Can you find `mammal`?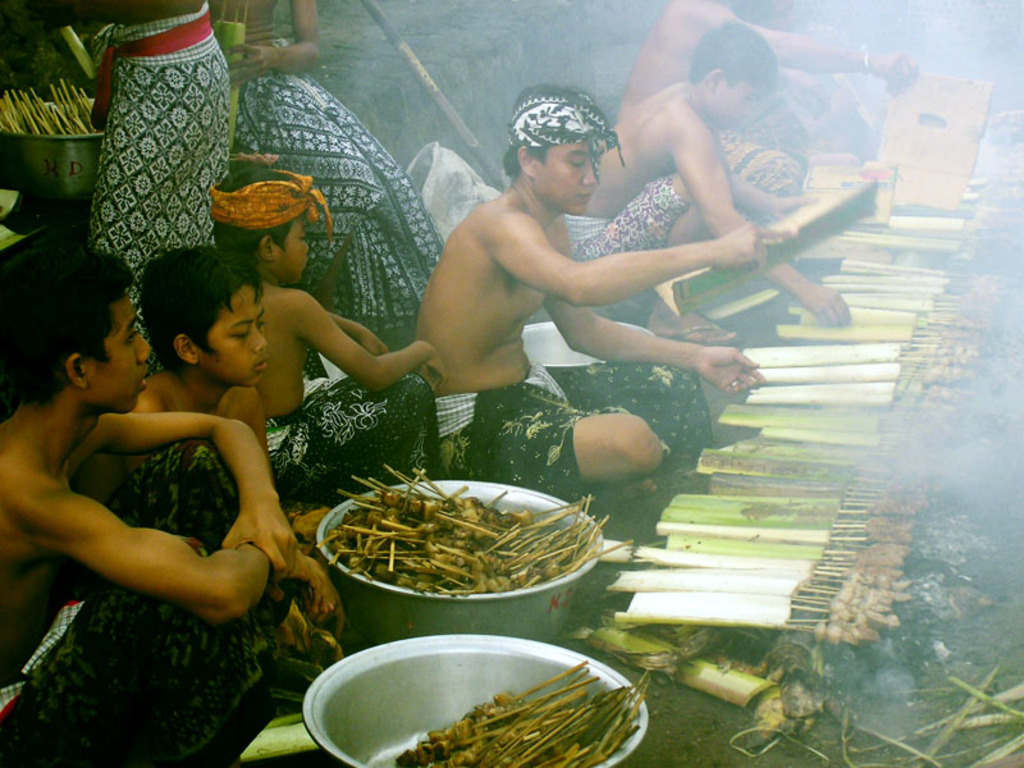
Yes, bounding box: [124, 241, 343, 658].
